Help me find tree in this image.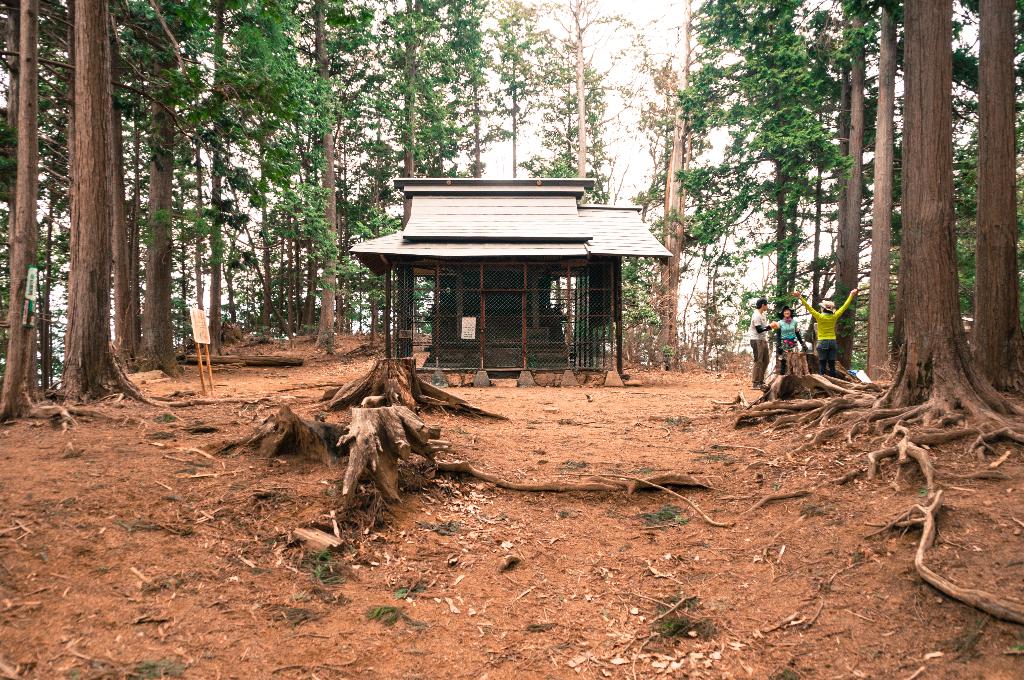
Found it: (x1=650, y1=30, x2=895, y2=366).
